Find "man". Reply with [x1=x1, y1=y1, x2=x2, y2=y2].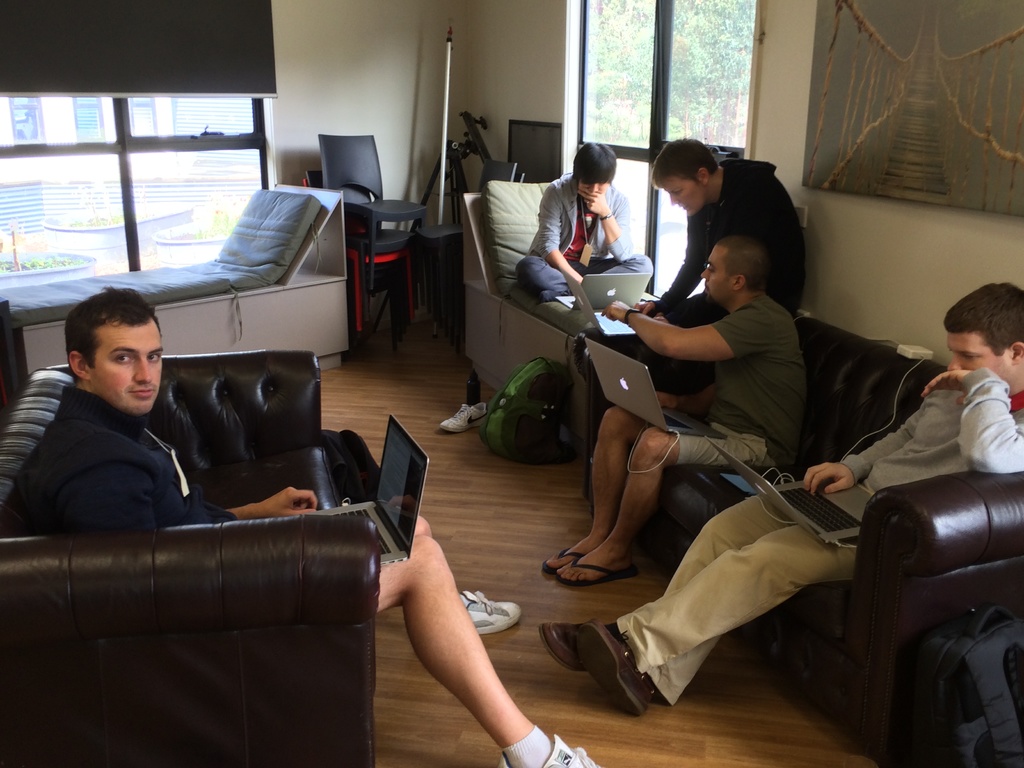
[x1=0, y1=286, x2=601, y2=767].
